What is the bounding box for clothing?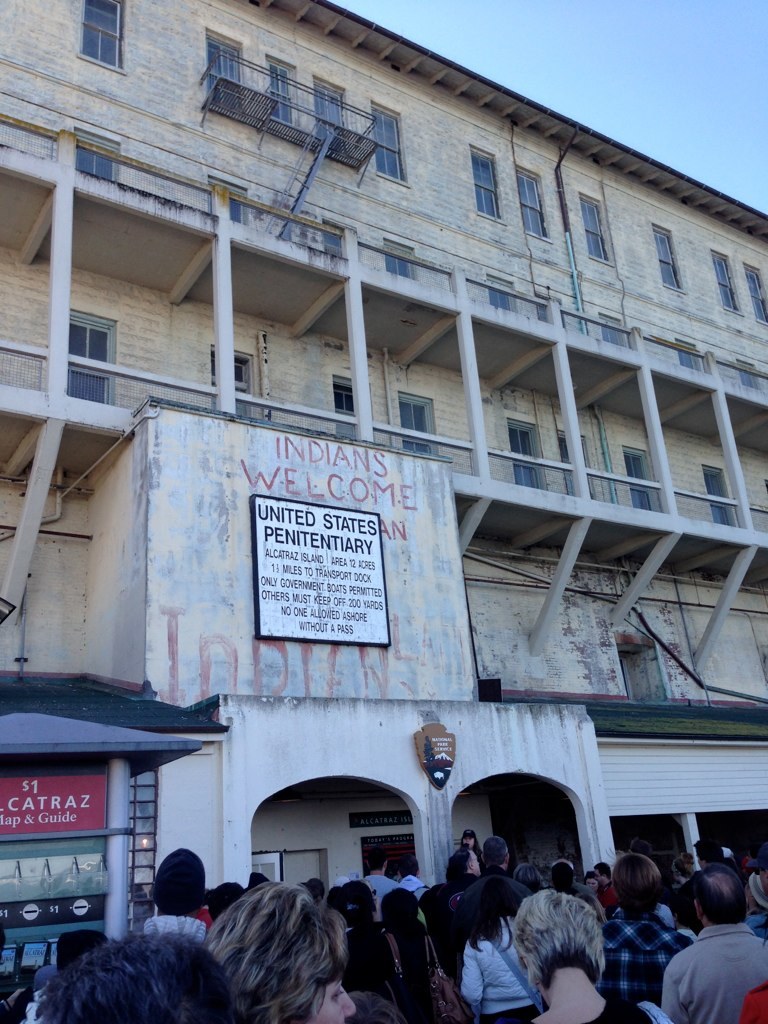
select_region(395, 920, 446, 1023).
